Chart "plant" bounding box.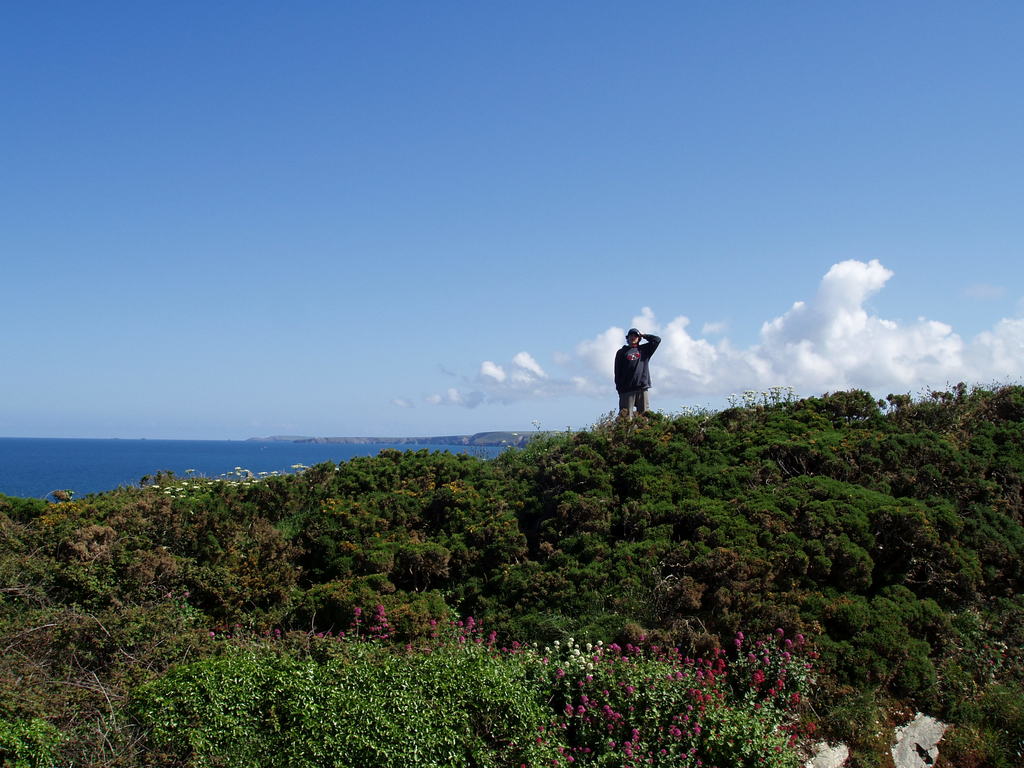
Charted: {"left": 982, "top": 721, "right": 1023, "bottom": 767}.
